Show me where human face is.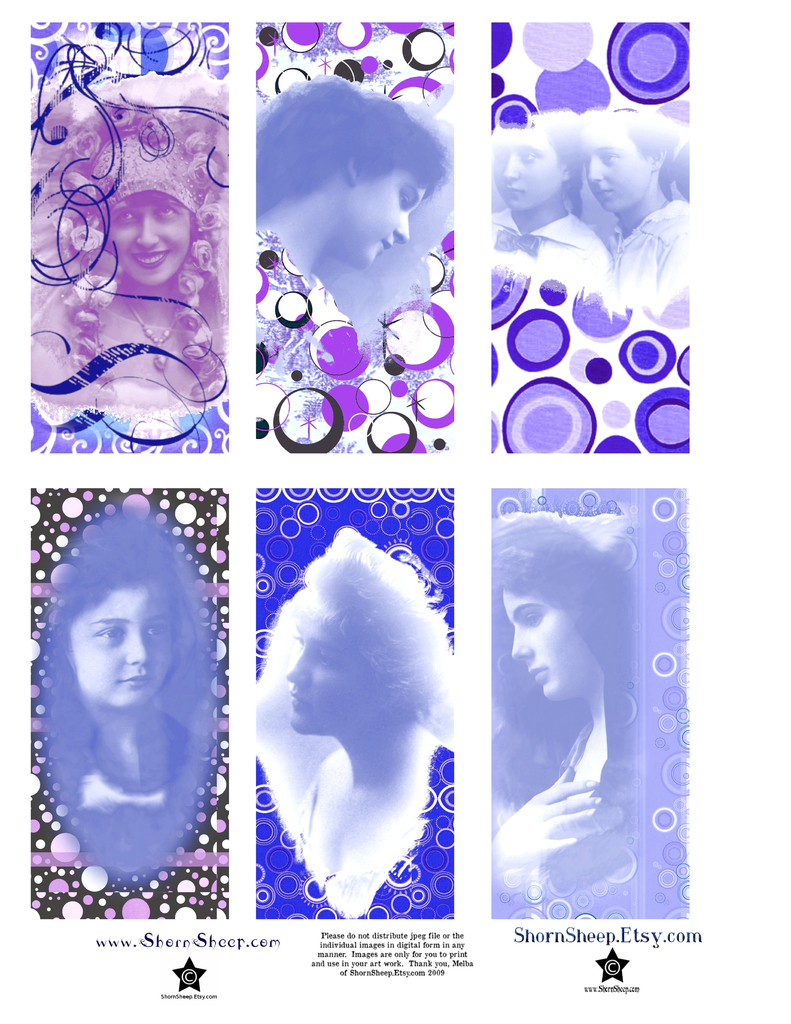
human face is at crop(493, 125, 558, 214).
